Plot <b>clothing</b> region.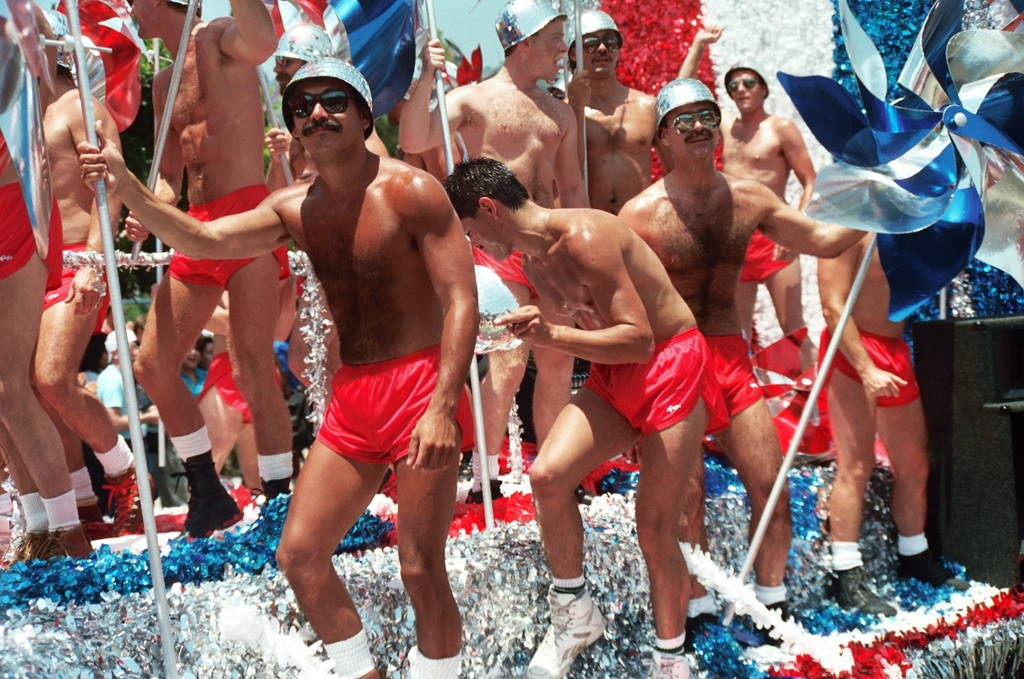
Plotted at crop(193, 348, 256, 426).
